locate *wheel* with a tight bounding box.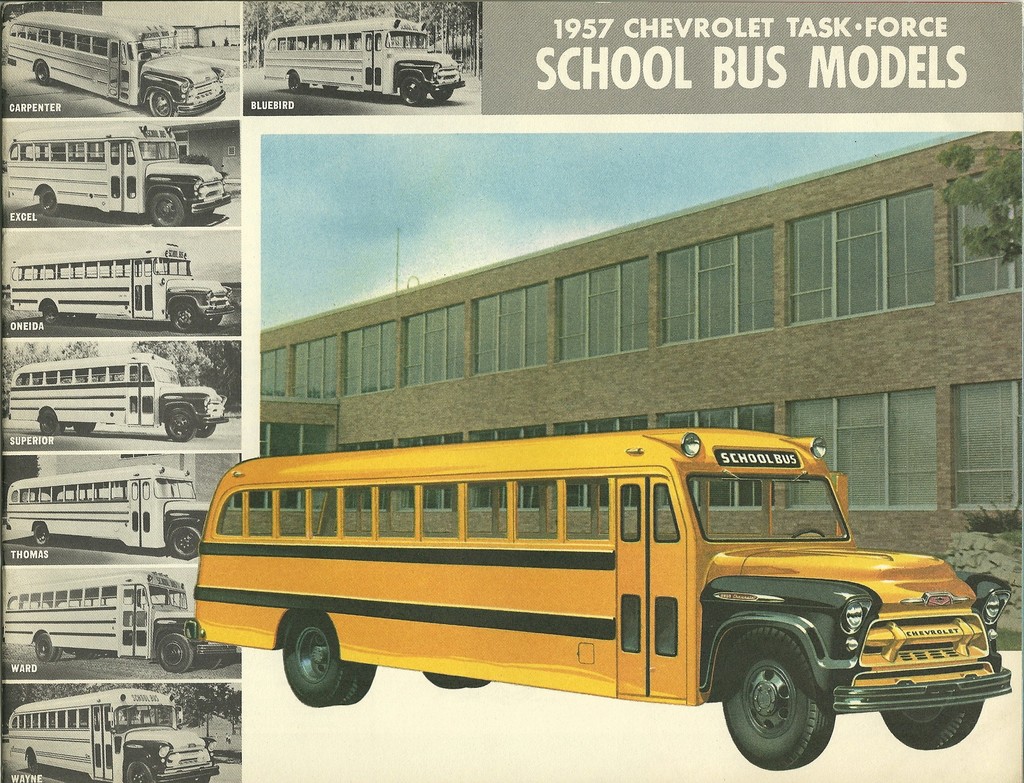
left=44, top=304, right=61, bottom=324.
